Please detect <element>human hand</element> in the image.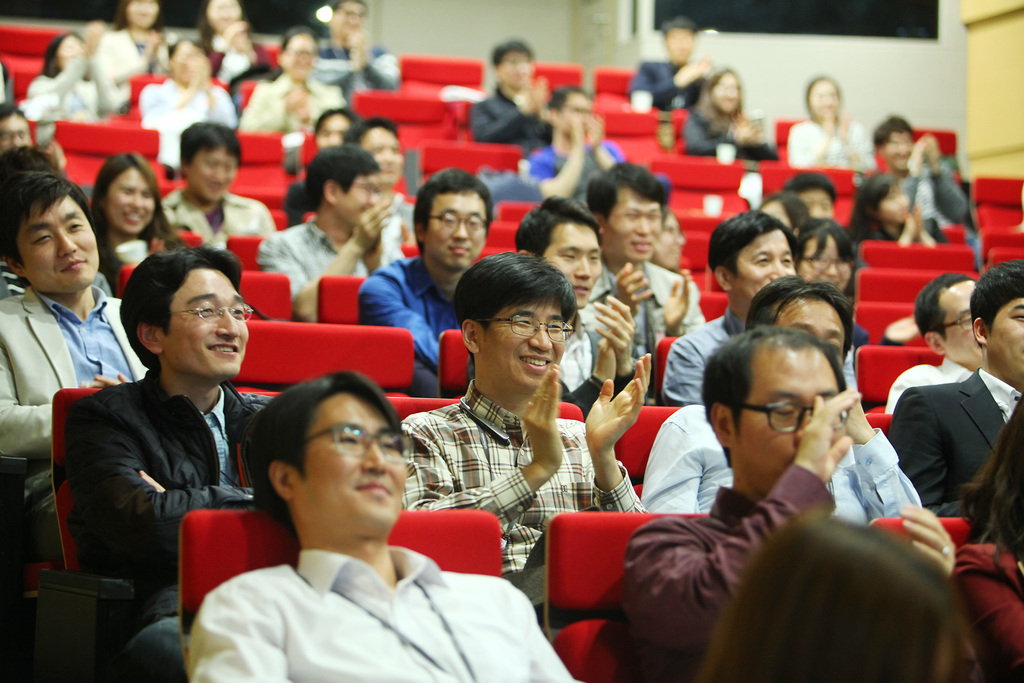
x1=610, y1=261, x2=655, y2=318.
